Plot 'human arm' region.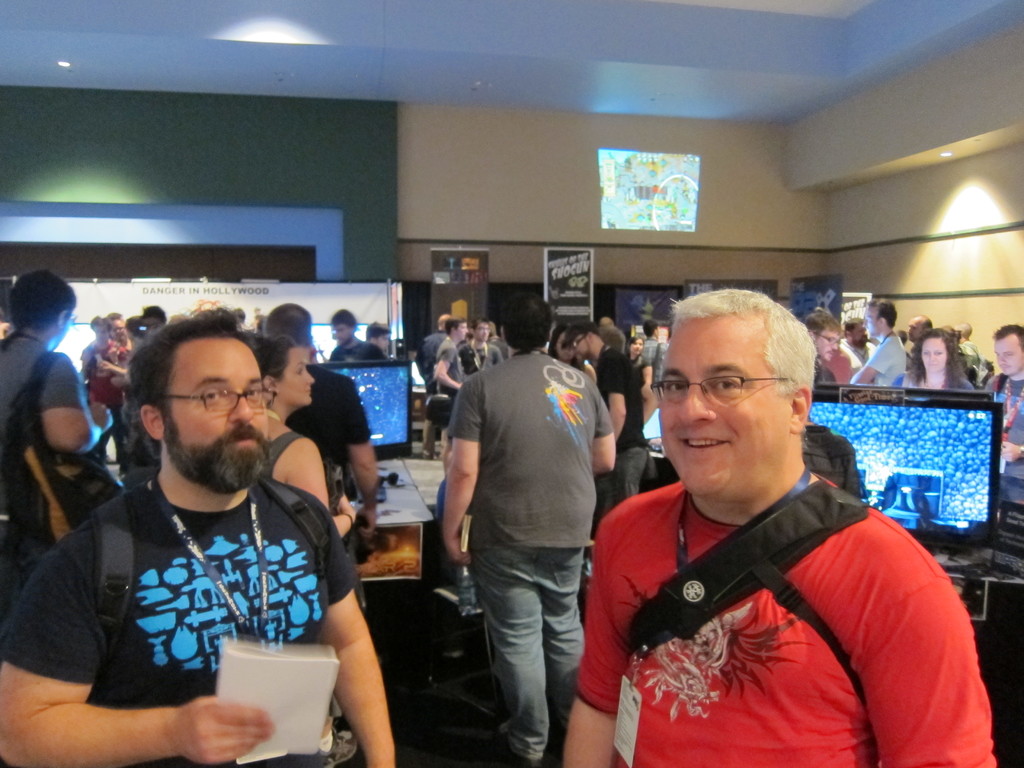
Plotted at l=852, t=342, r=895, b=383.
